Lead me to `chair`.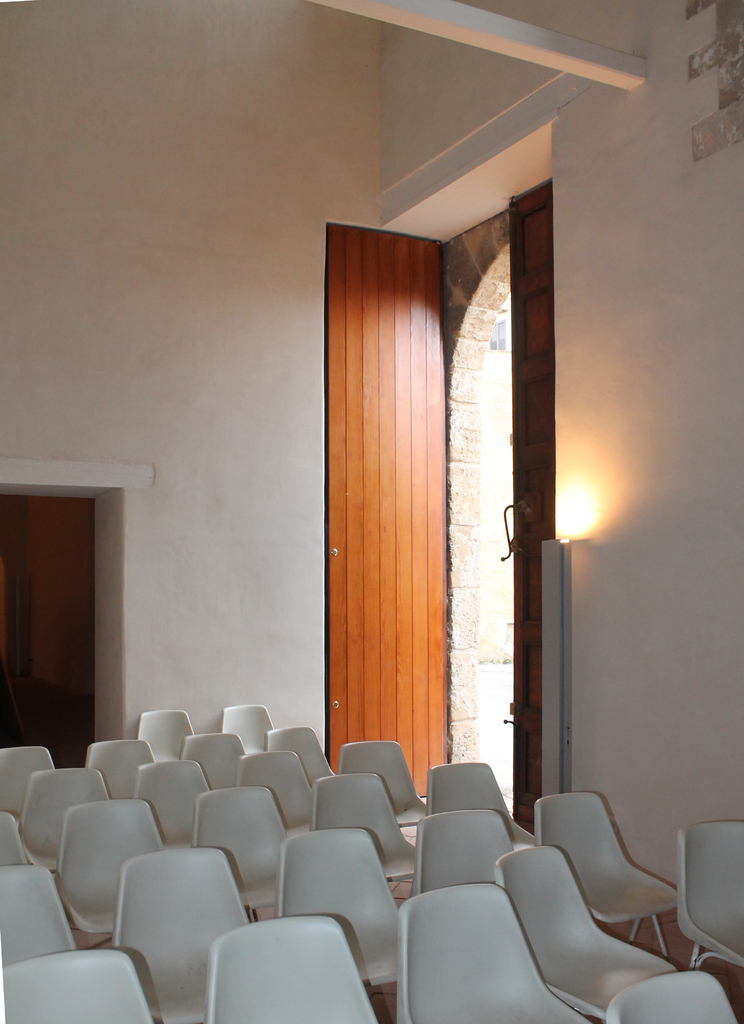
Lead to 0, 865, 81, 968.
